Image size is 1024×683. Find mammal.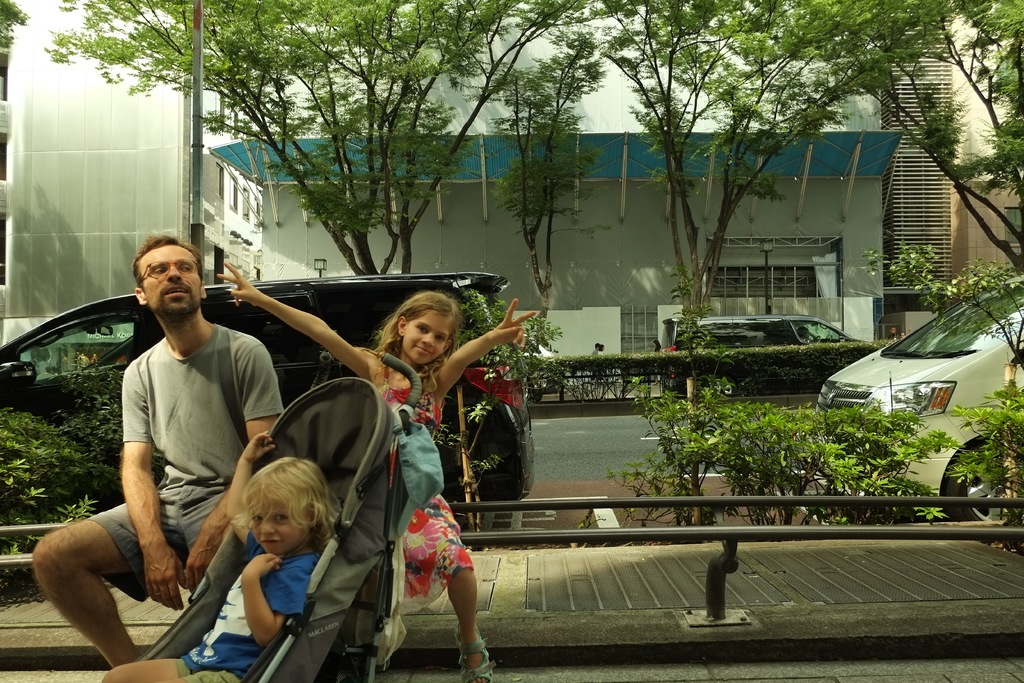
rect(31, 238, 284, 663).
